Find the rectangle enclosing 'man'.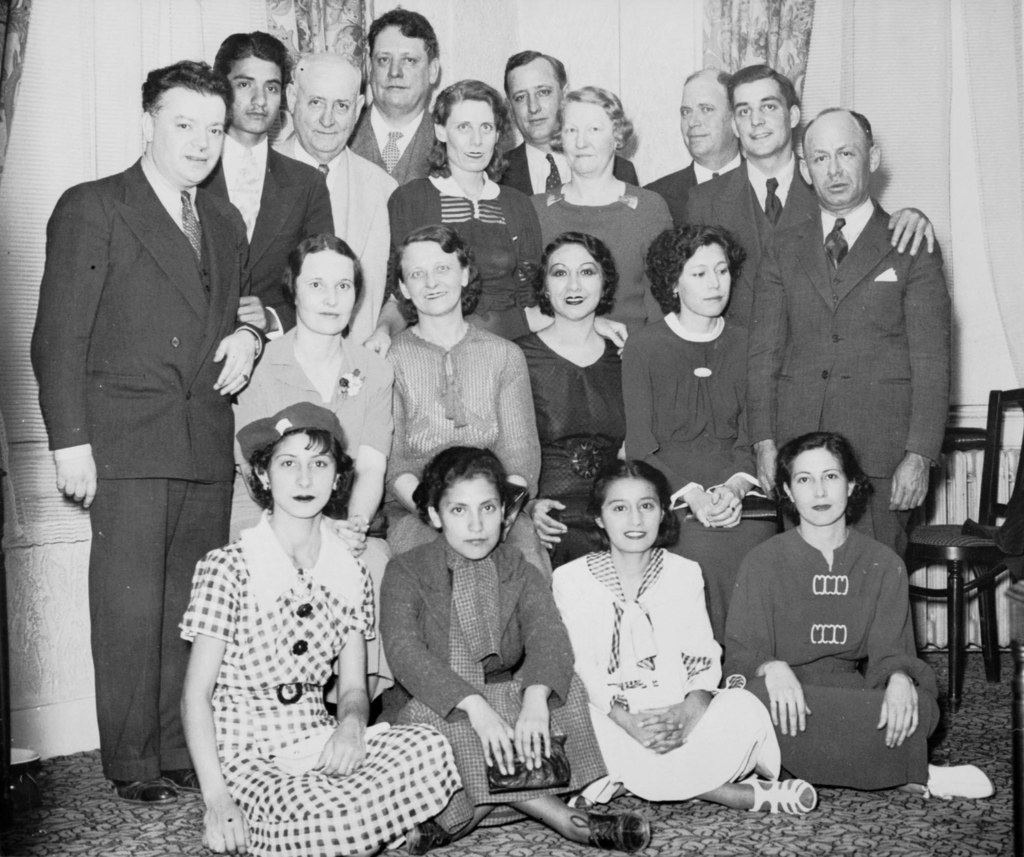
region(493, 49, 639, 190).
